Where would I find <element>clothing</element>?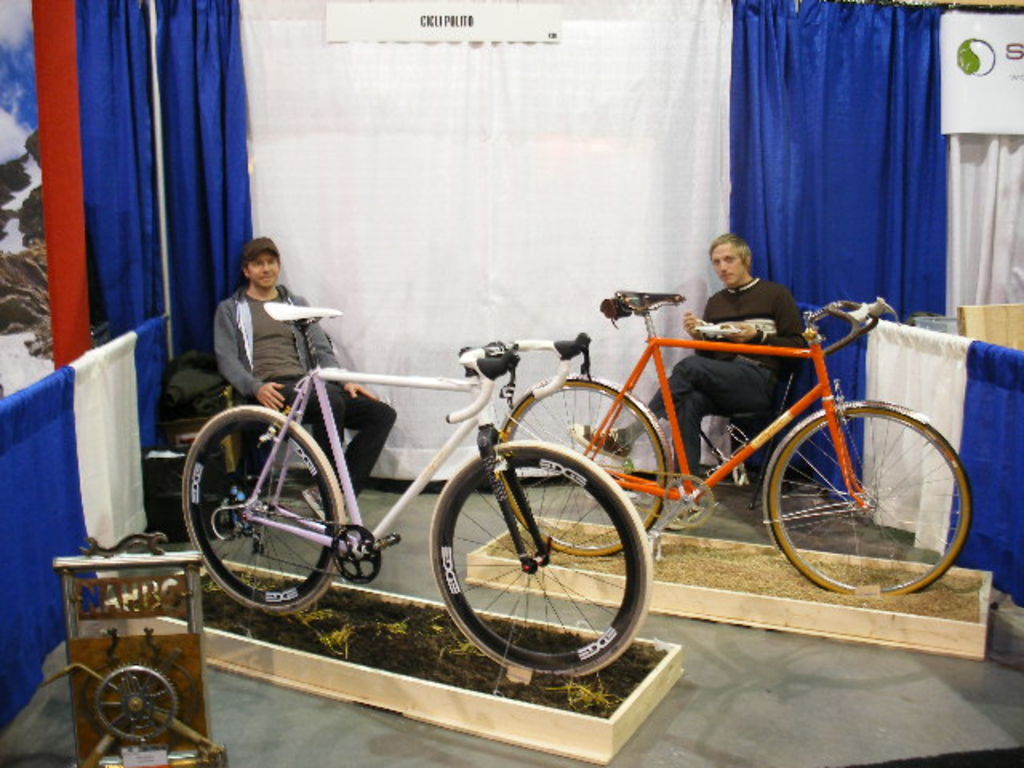
At {"x1": 686, "y1": 277, "x2": 798, "y2": 373}.
